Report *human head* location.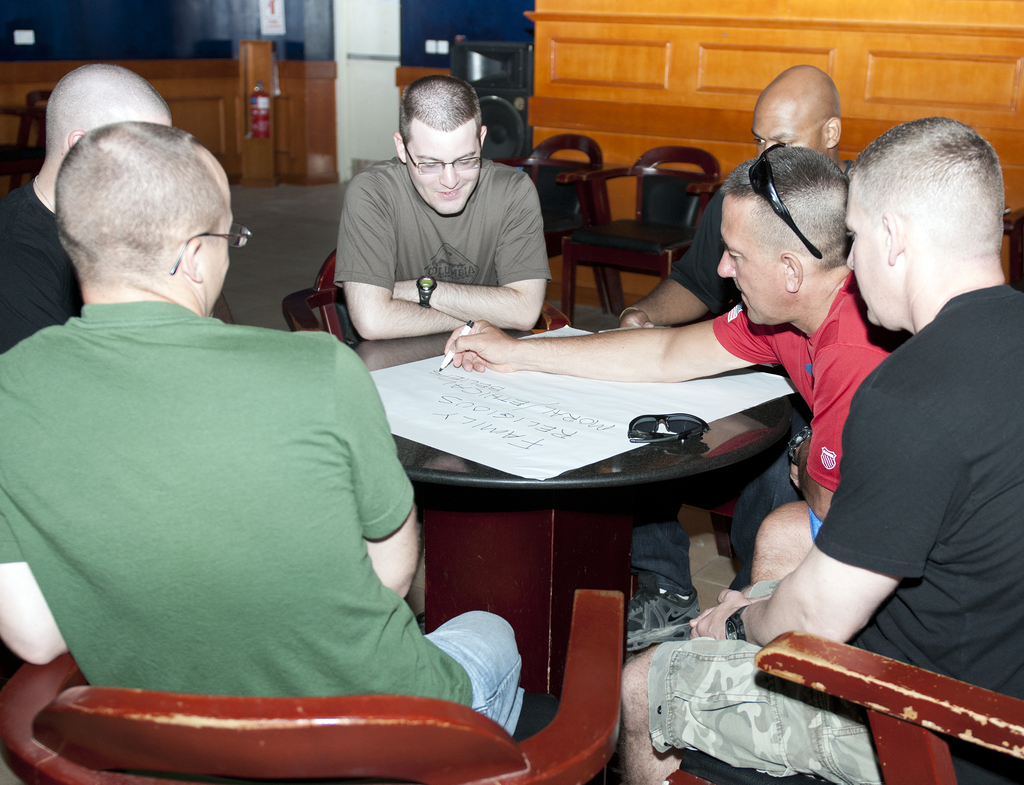
Report: 753,60,843,163.
